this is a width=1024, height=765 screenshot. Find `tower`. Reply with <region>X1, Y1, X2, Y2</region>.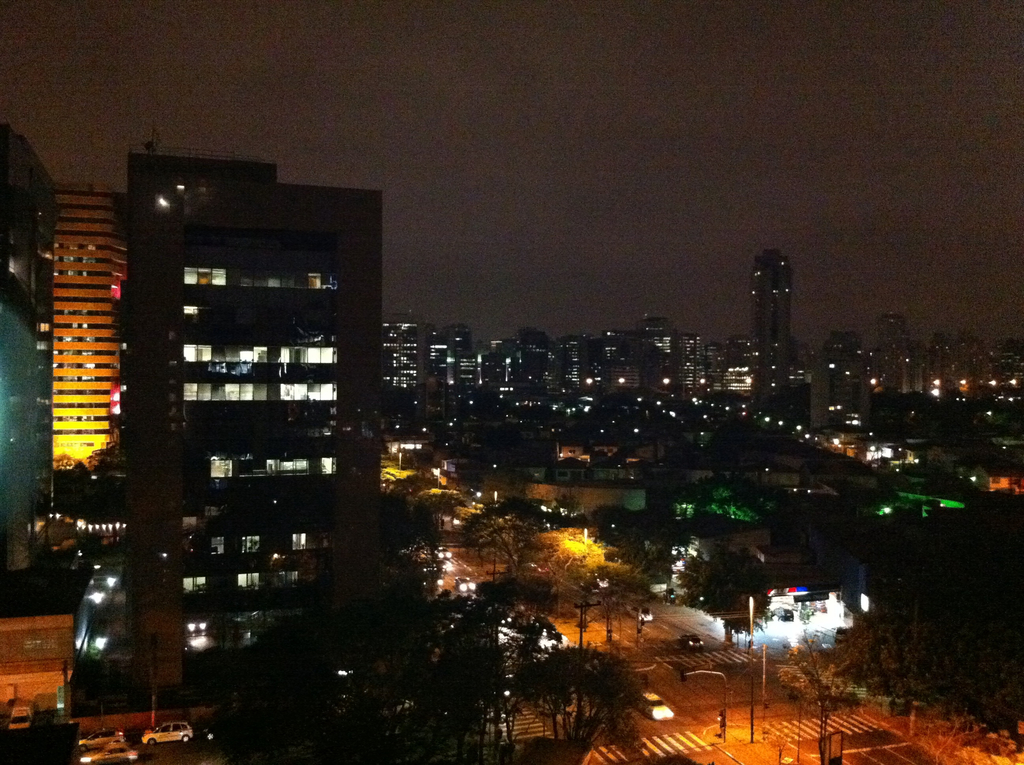
<region>47, 164, 138, 538</region>.
